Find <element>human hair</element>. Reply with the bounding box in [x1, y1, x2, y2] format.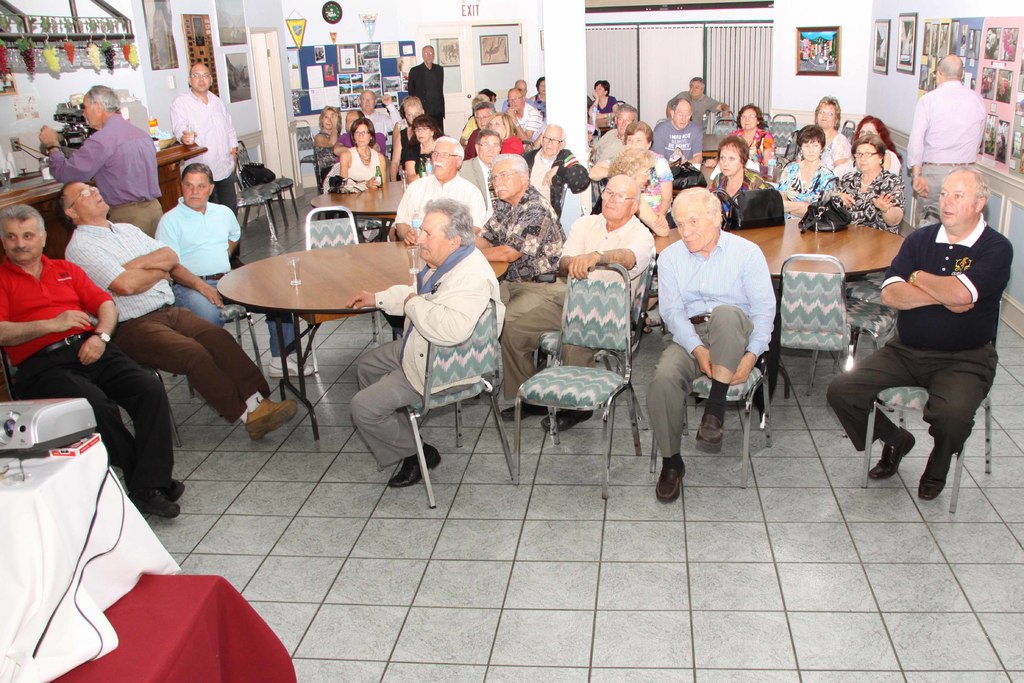
[851, 113, 901, 159].
